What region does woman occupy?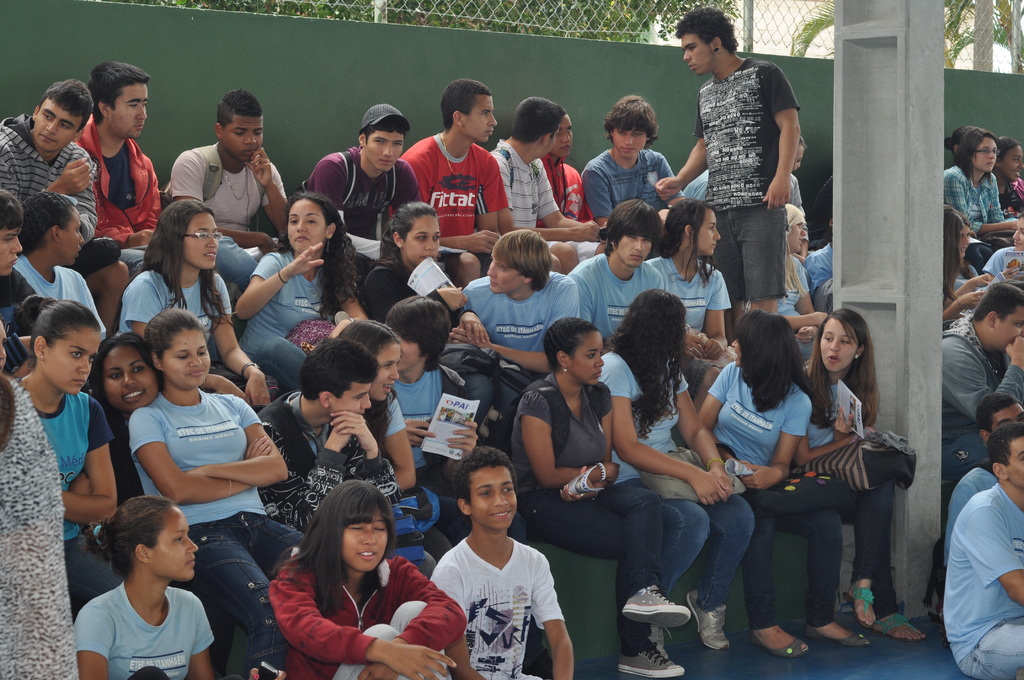
10:295:116:612.
